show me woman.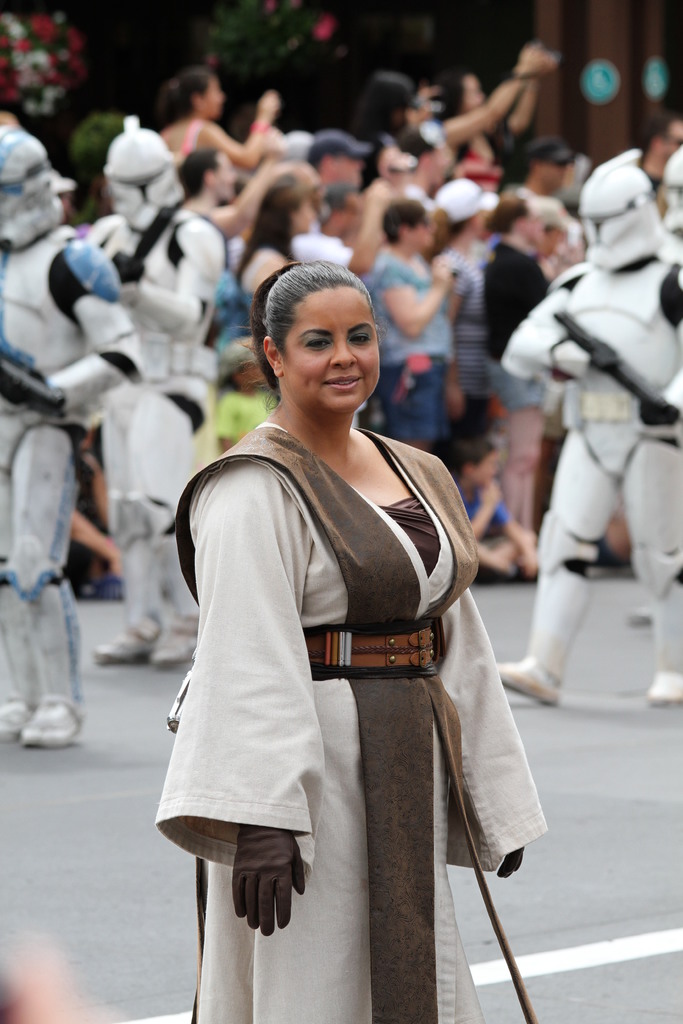
woman is here: bbox=(426, 169, 501, 444).
